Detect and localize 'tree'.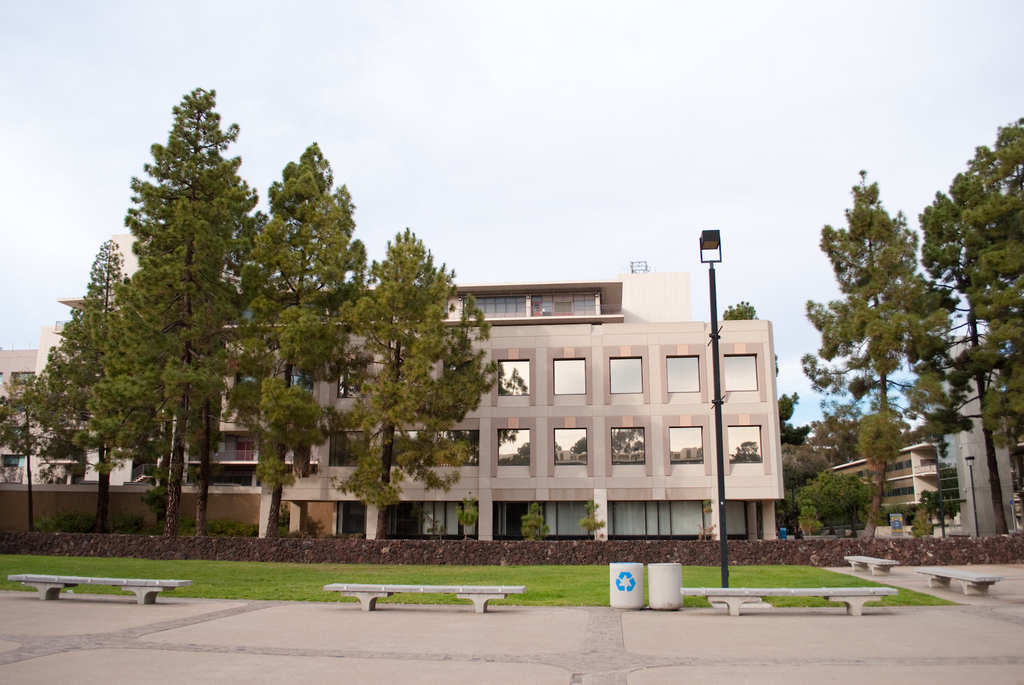
Localized at {"left": 228, "top": 138, "right": 375, "bottom": 546}.
